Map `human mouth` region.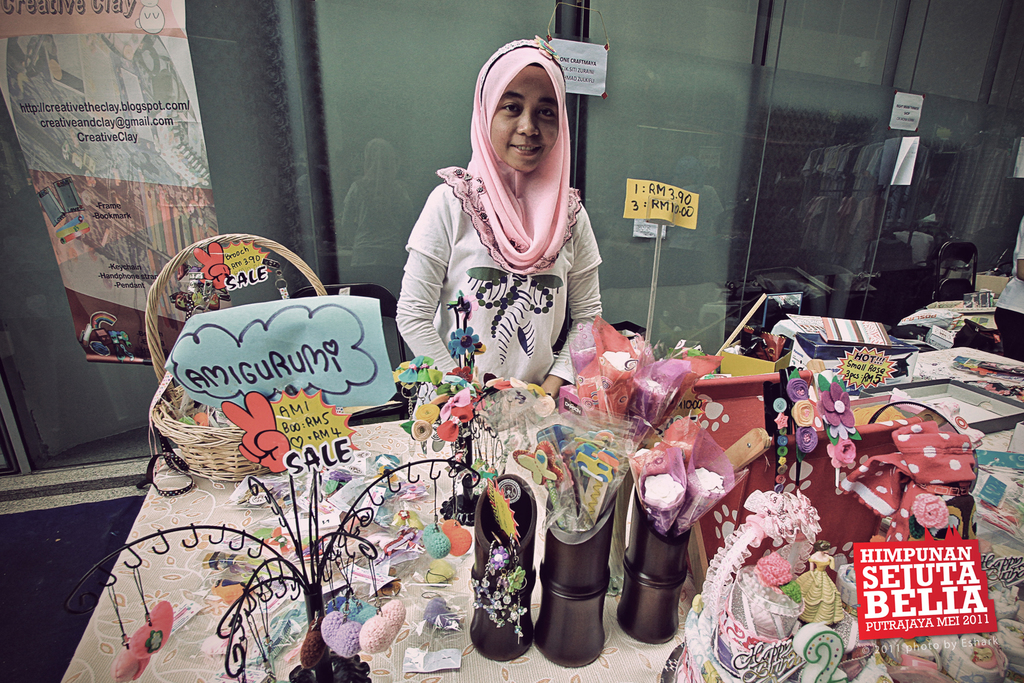
Mapped to 508/144/541/154.
